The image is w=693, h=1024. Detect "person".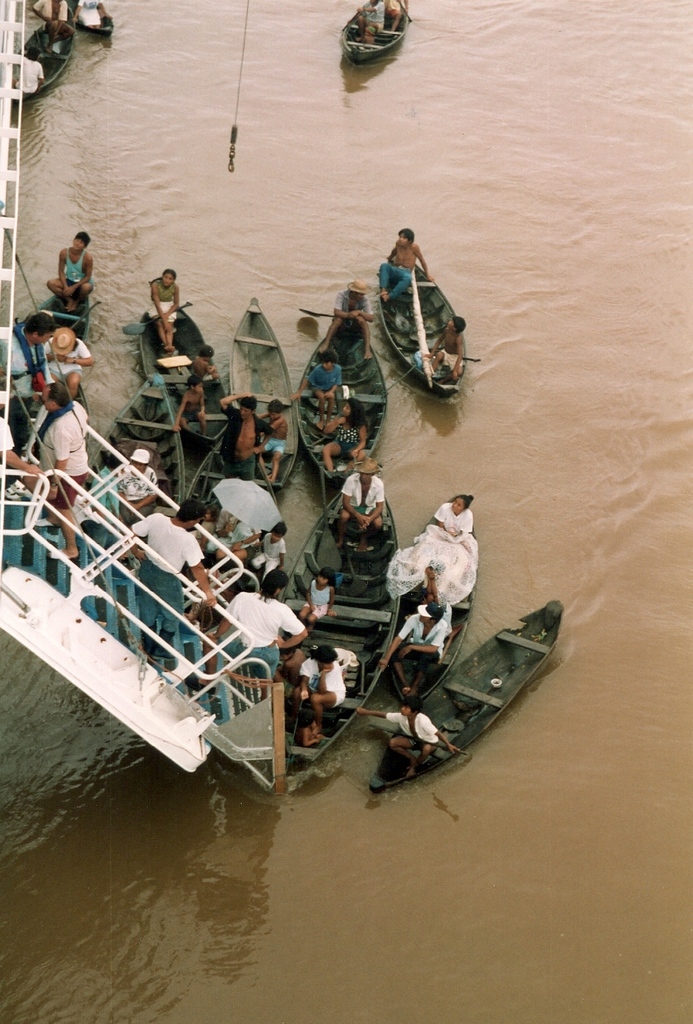
Detection: left=296, top=564, right=334, bottom=631.
